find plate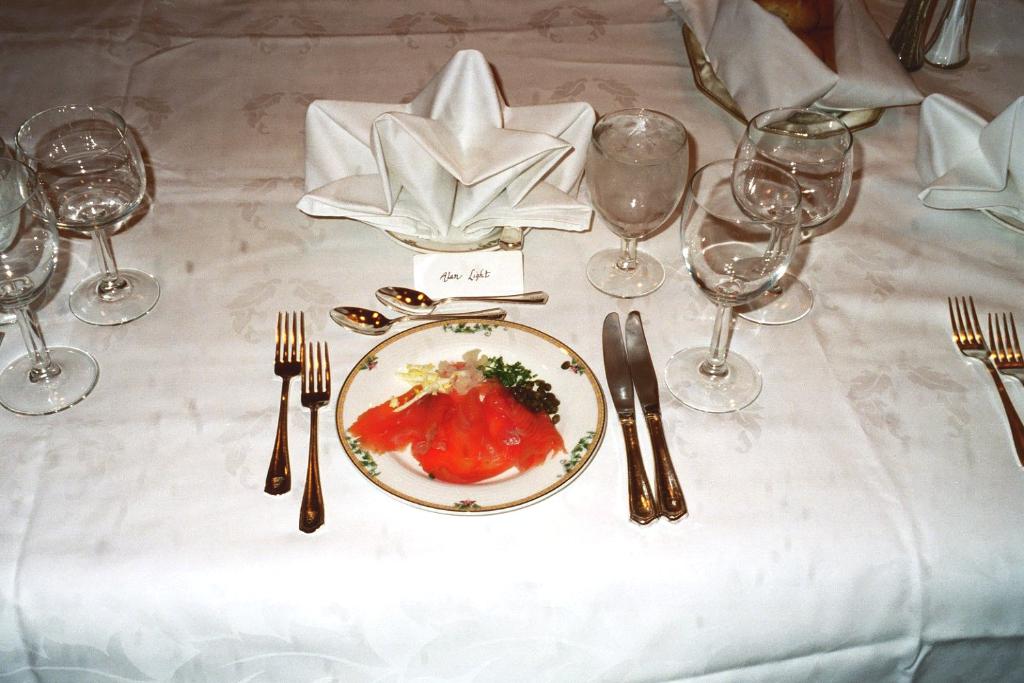
bbox(382, 222, 530, 257)
